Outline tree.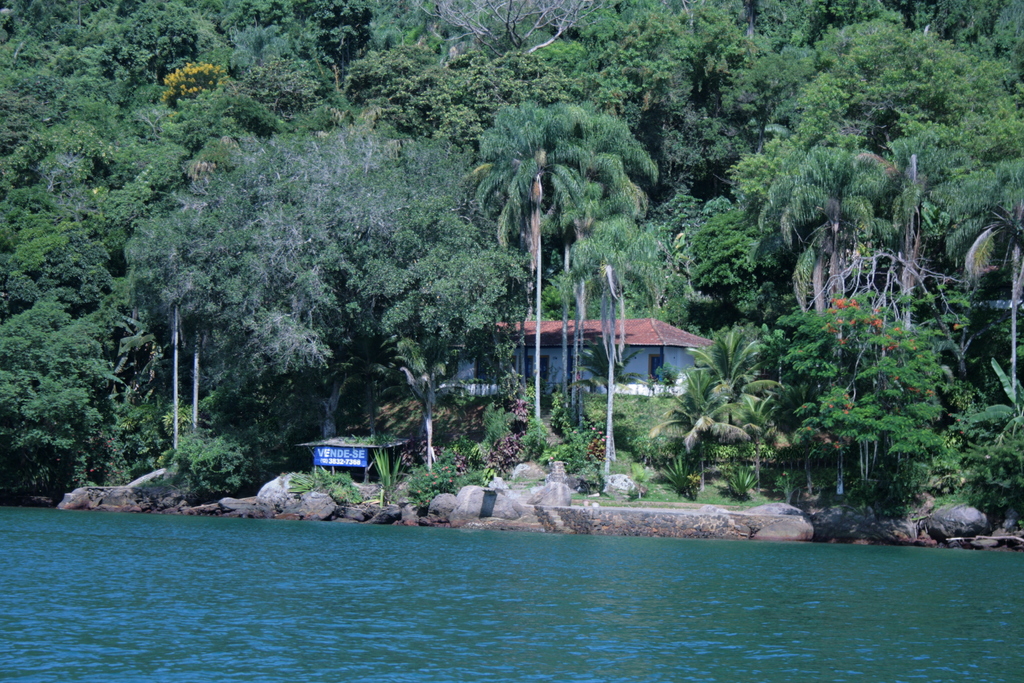
Outline: (left=565, top=212, right=676, bottom=486).
